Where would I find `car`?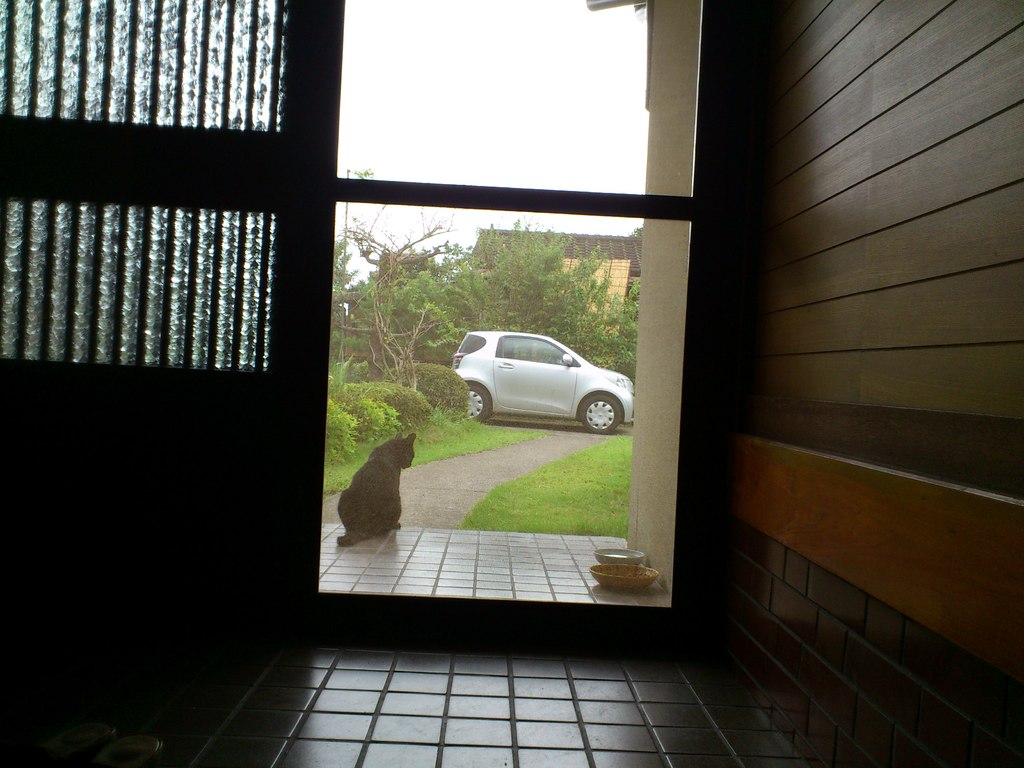
At 456,331,636,436.
